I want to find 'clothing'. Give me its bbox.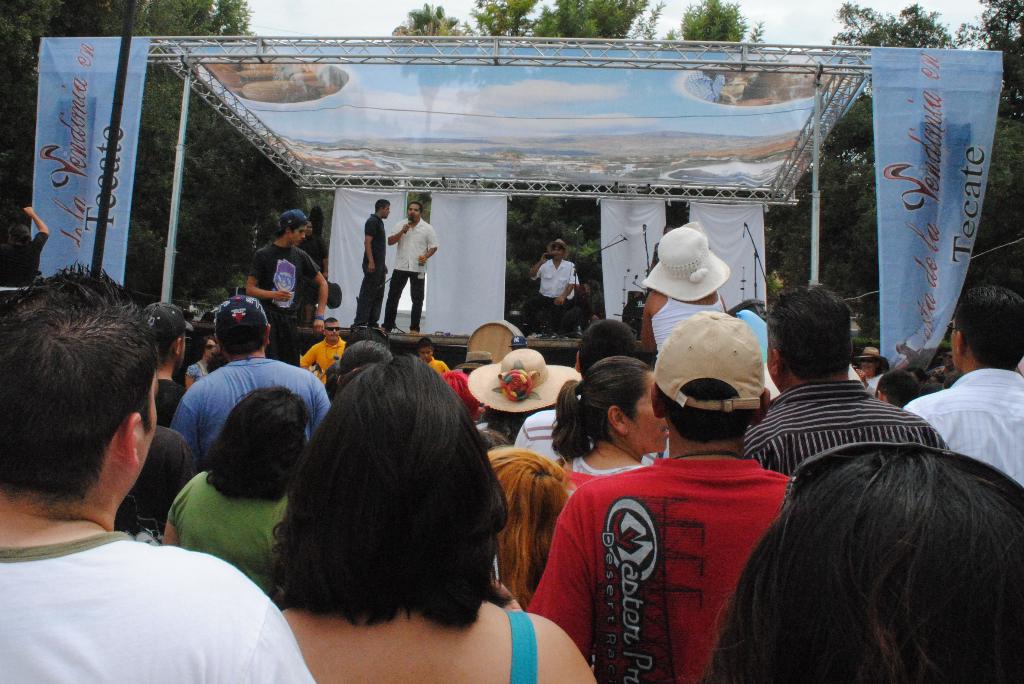
l=0, t=233, r=50, b=292.
